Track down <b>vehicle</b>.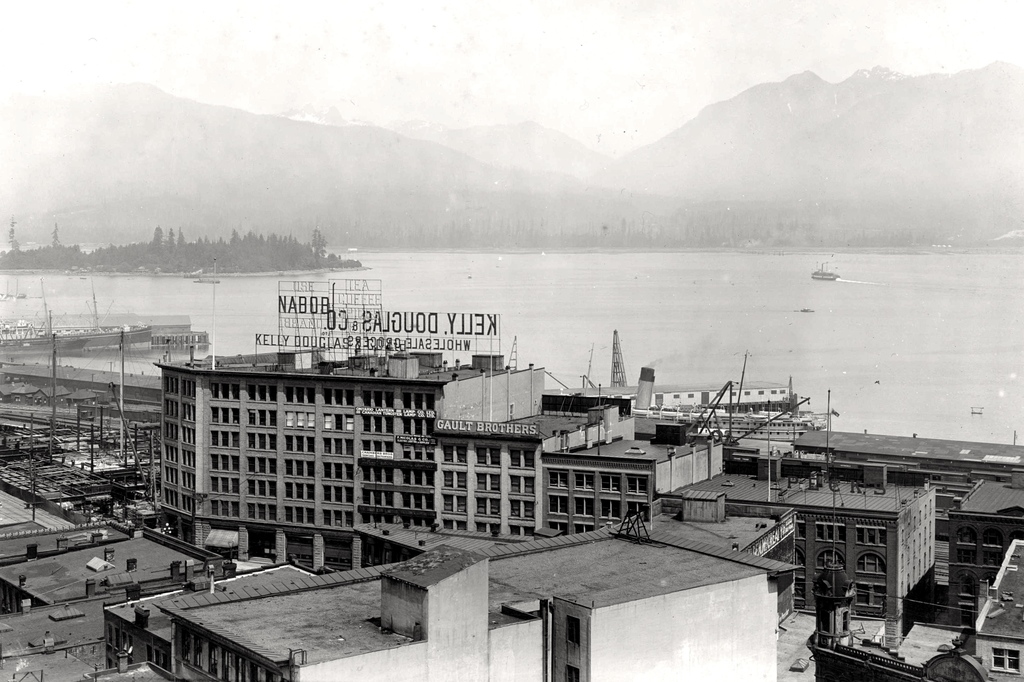
Tracked to (x1=189, y1=273, x2=223, y2=286).
